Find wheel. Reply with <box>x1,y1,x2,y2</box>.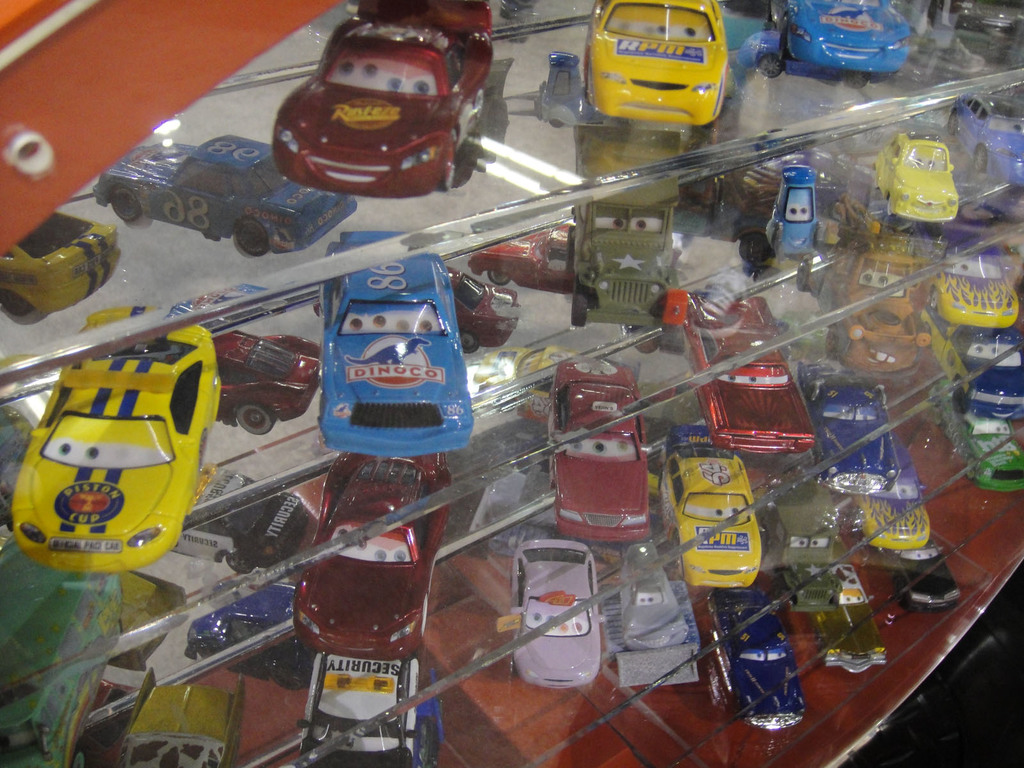
<box>232,217,271,253</box>.
